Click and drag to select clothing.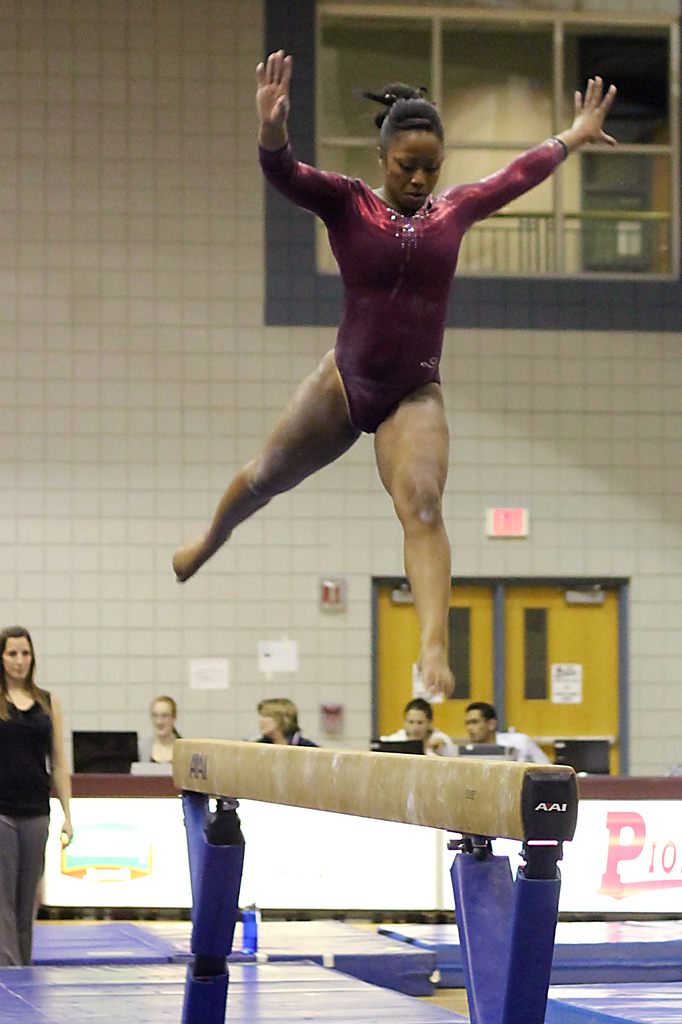
Selection: <bbox>387, 729, 445, 757</bbox>.
